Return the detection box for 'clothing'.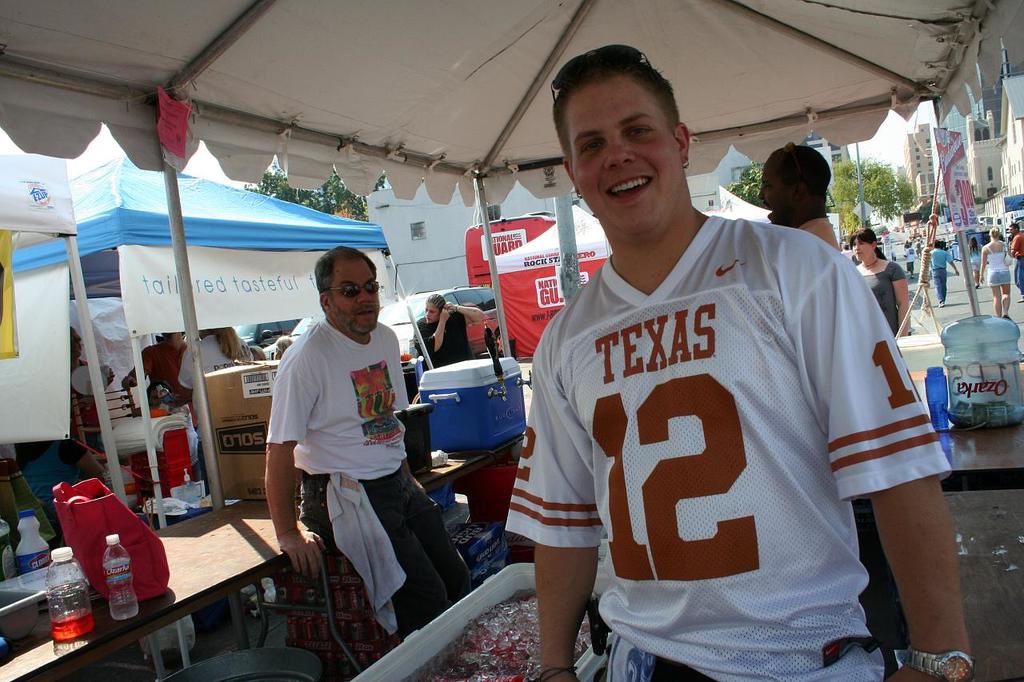
locate(182, 332, 232, 394).
